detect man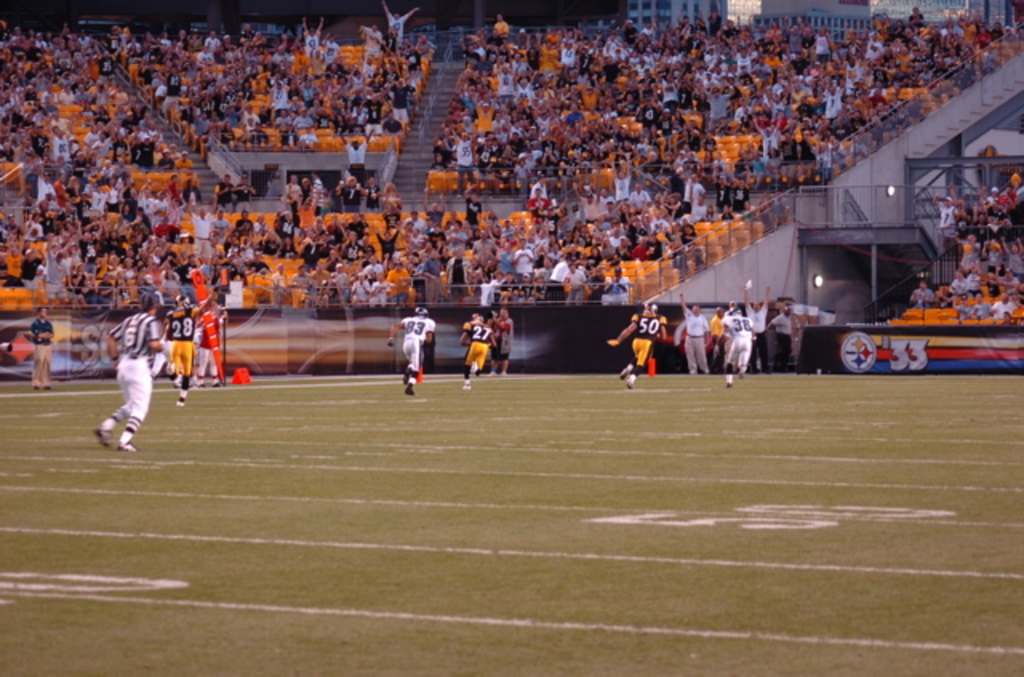
box=[600, 302, 669, 381]
